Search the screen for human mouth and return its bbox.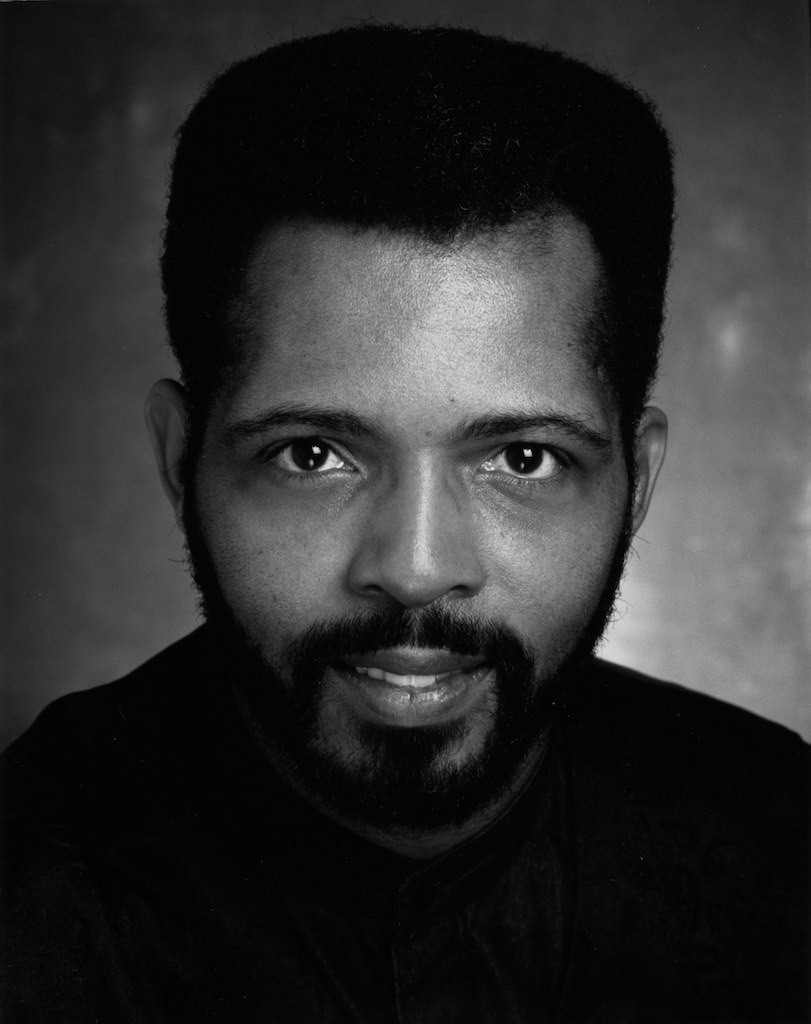
Found: locate(327, 641, 508, 730).
